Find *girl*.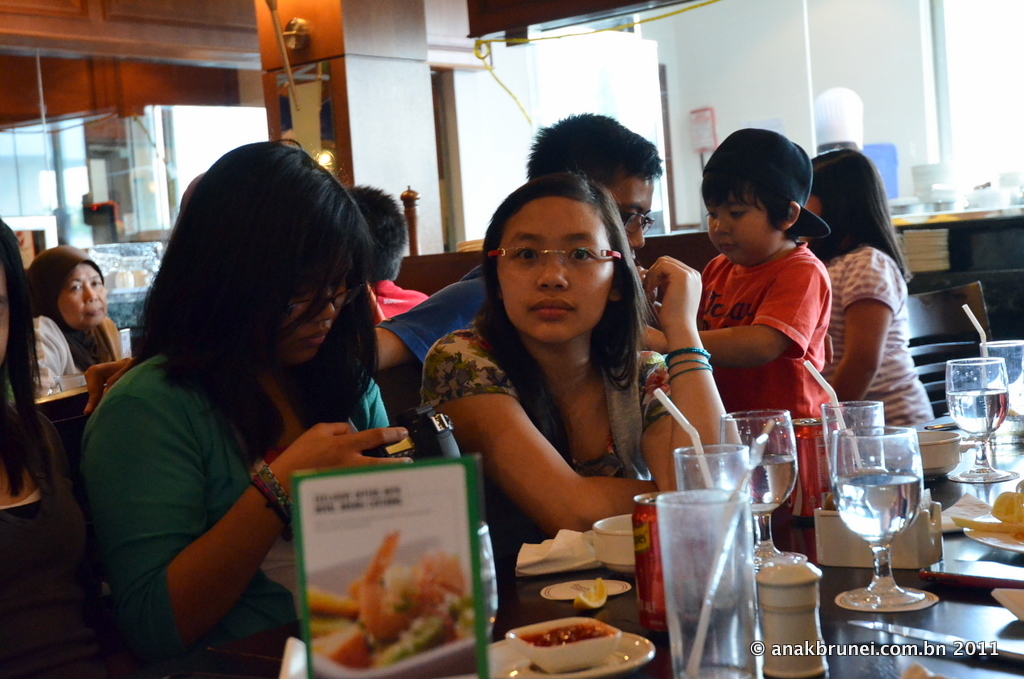
[left=70, top=137, right=401, bottom=678].
